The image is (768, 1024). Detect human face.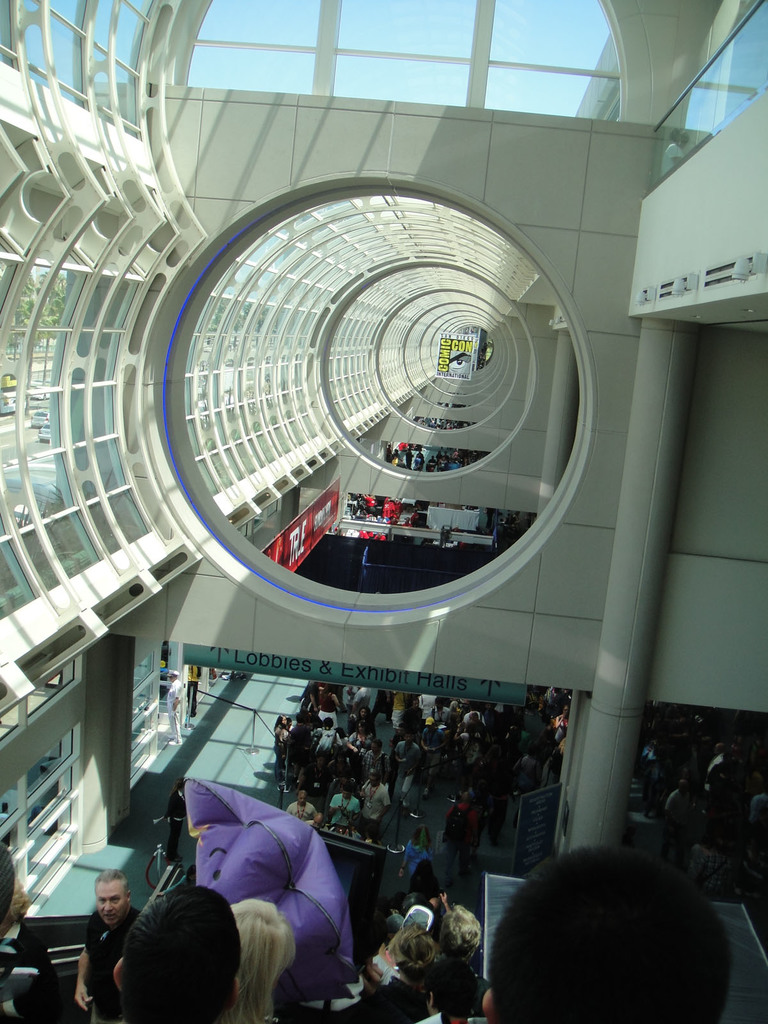
Detection: 95/877/130/923.
